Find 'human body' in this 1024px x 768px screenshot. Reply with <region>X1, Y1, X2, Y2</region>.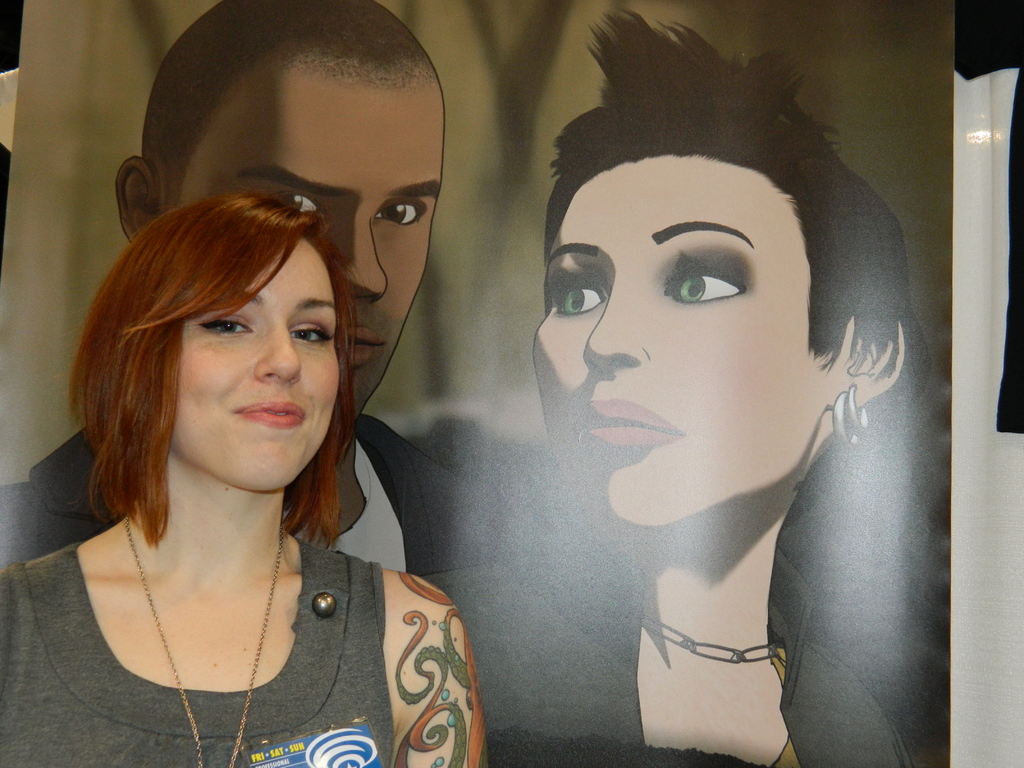
<region>3, 0, 546, 575</region>.
